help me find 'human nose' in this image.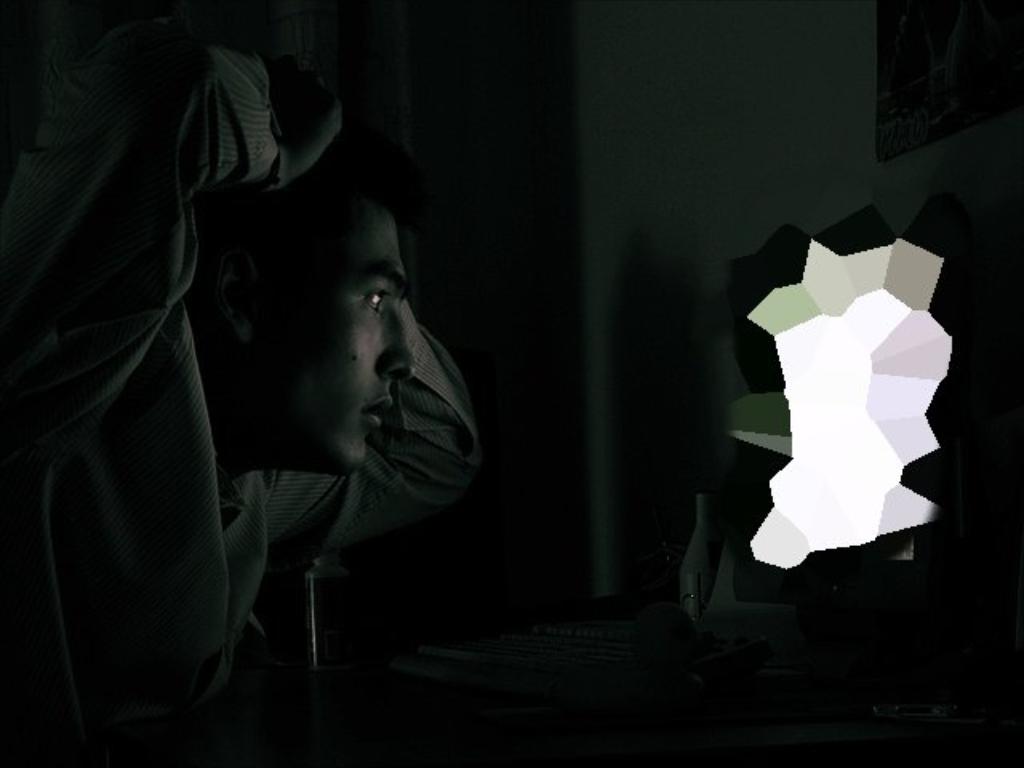
Found it: <box>374,304,416,379</box>.
